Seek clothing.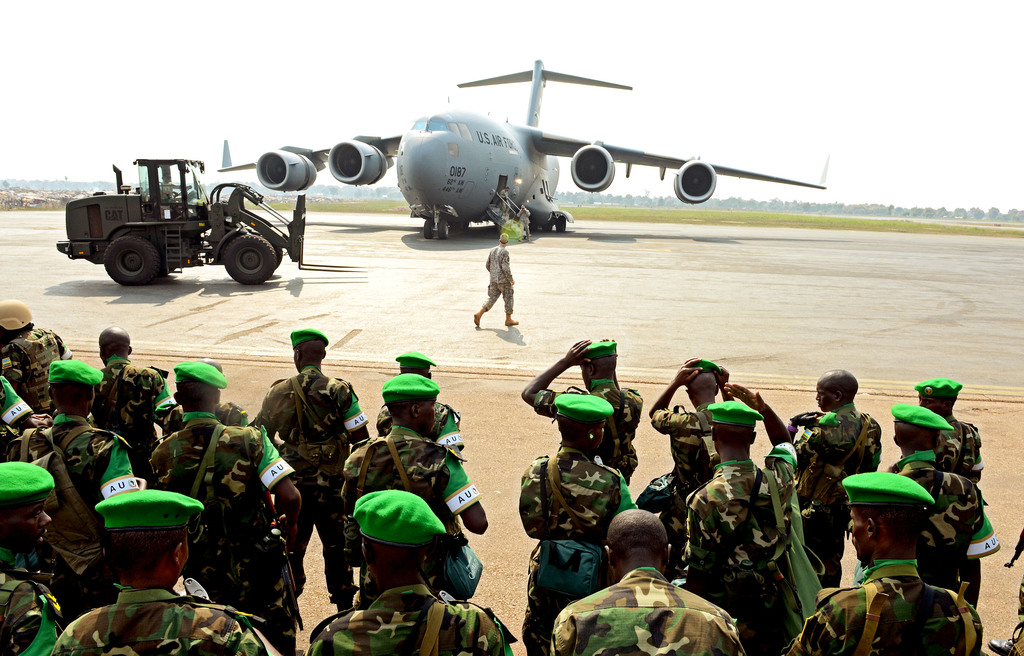
142, 414, 301, 655.
